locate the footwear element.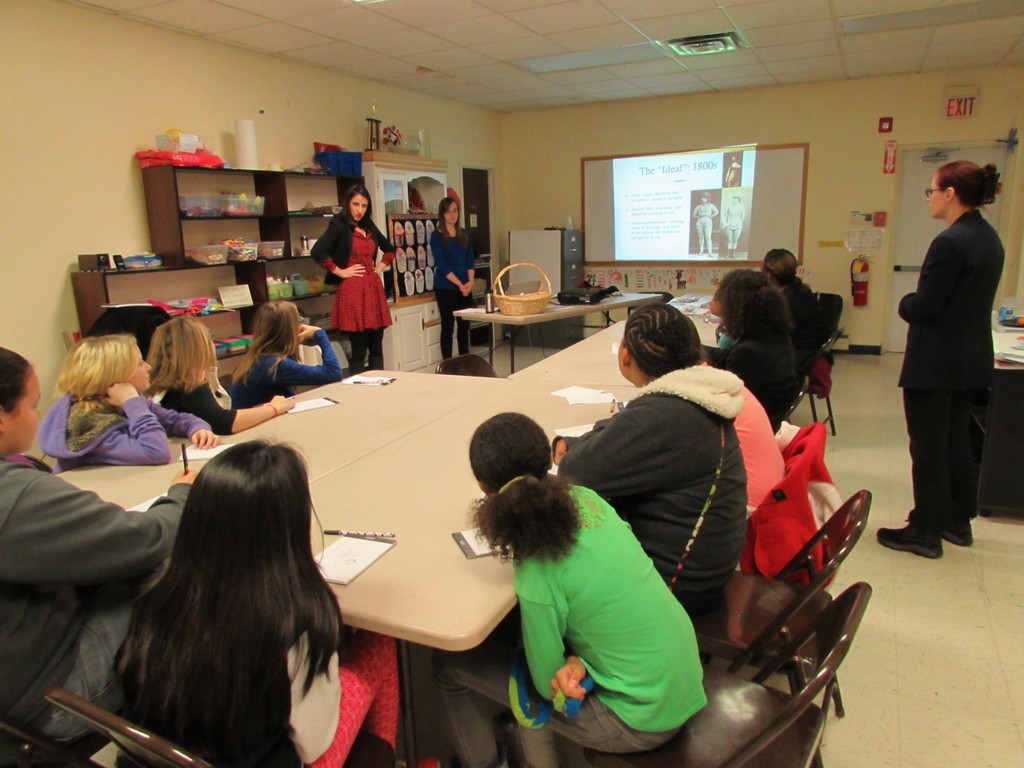
Element bbox: 874:504:942:559.
